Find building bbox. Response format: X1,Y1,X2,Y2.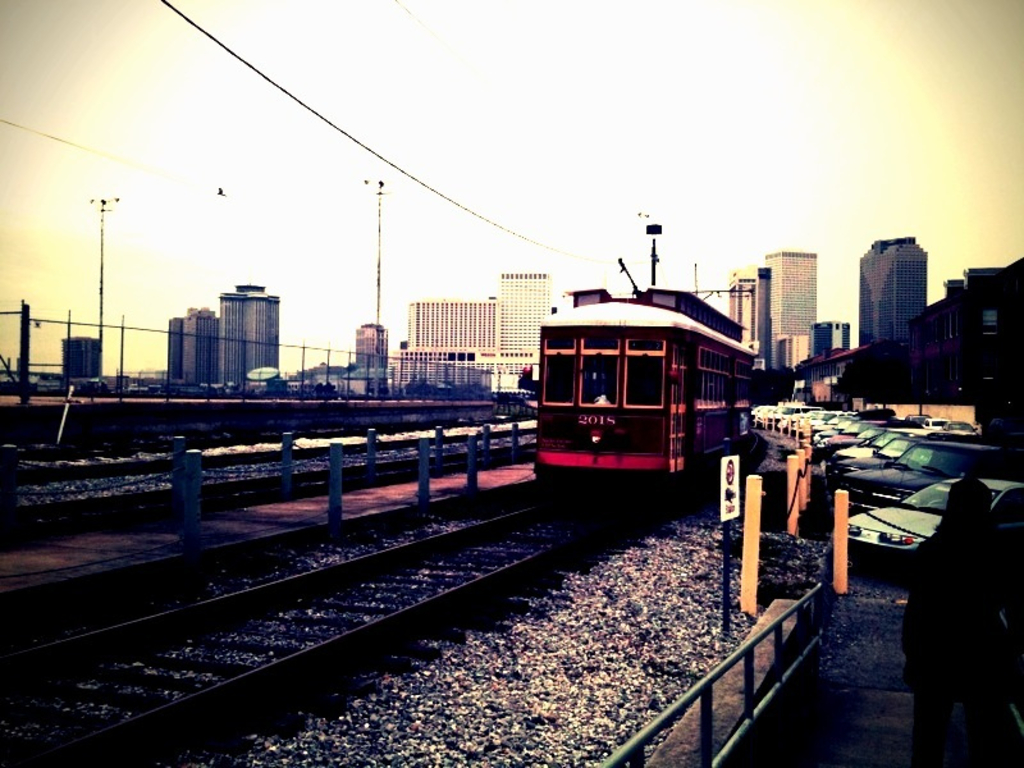
499,273,550,347.
